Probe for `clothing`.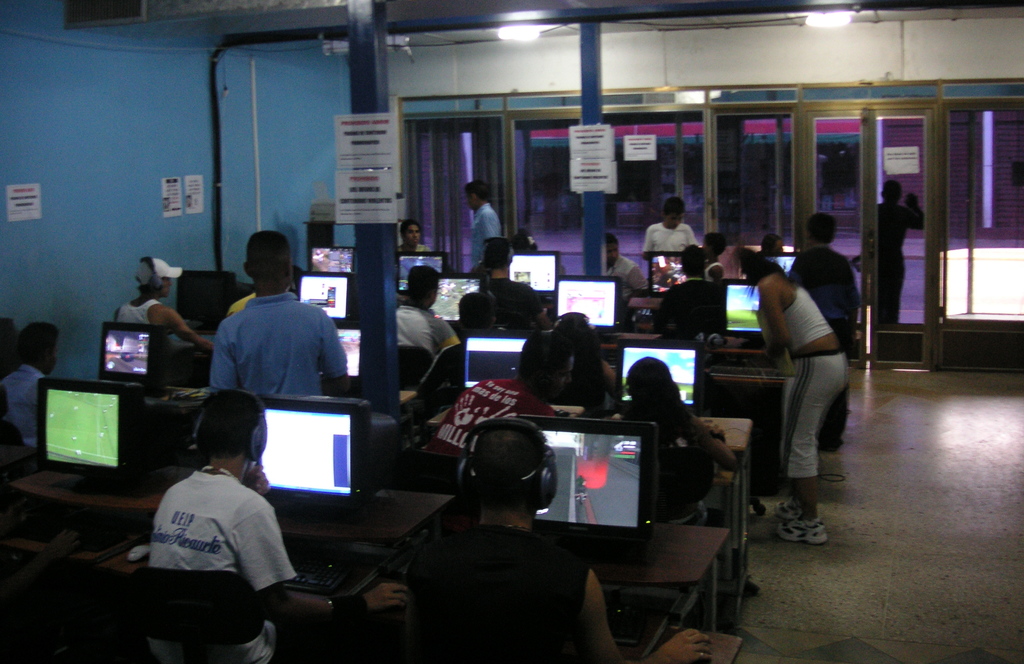
Probe result: locate(425, 368, 561, 473).
